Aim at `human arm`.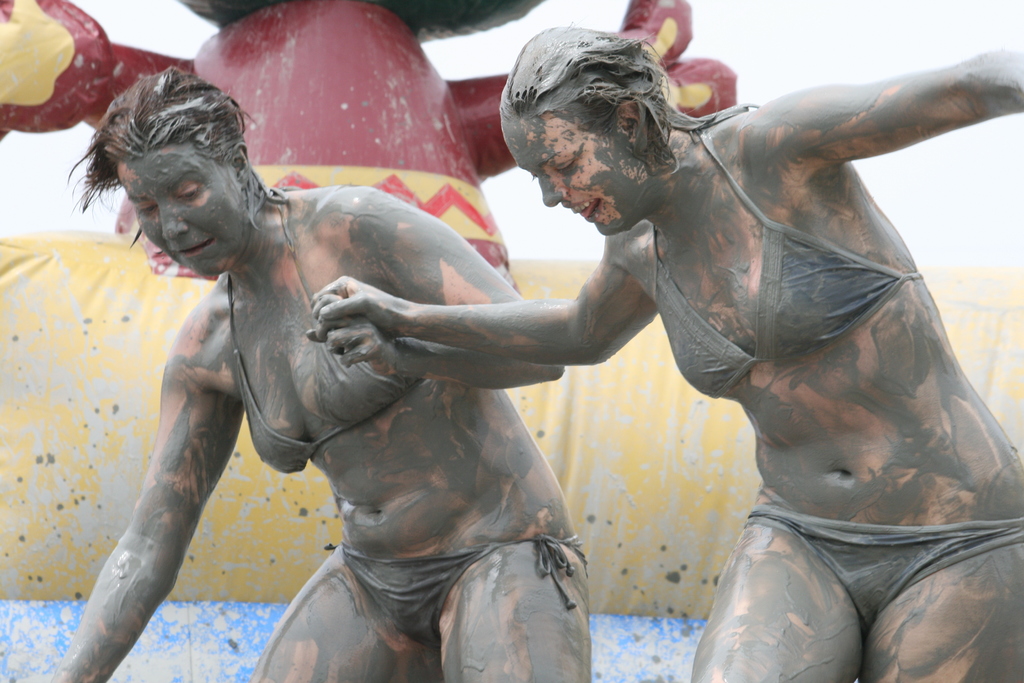
Aimed at bbox(304, 233, 661, 367).
